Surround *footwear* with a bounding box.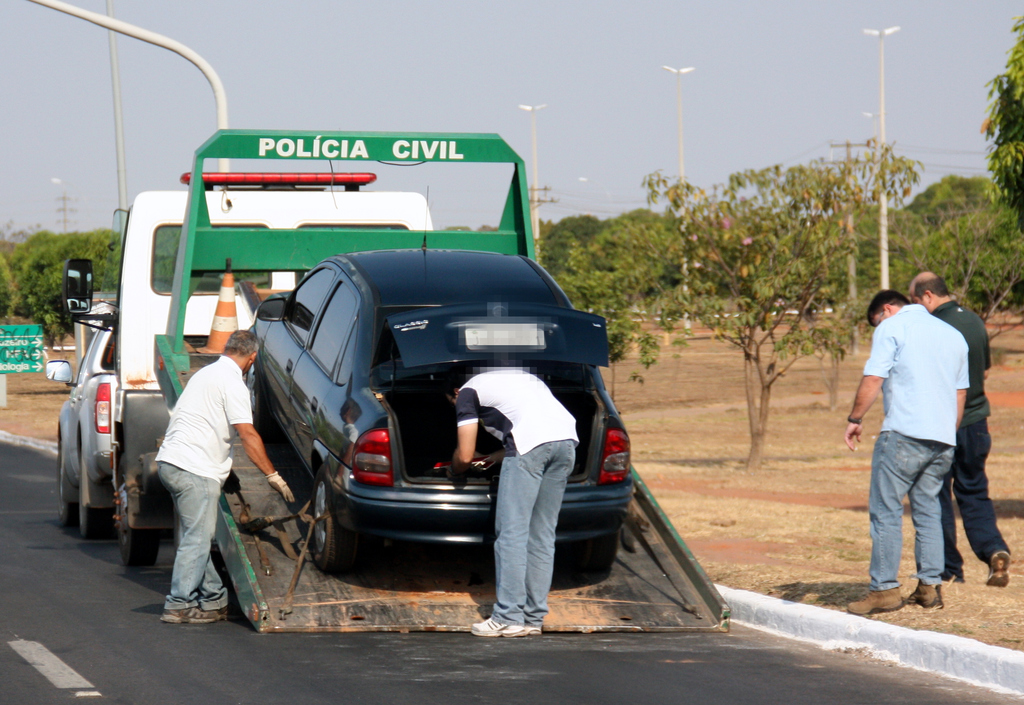
{"left": 211, "top": 607, "right": 231, "bottom": 623}.
